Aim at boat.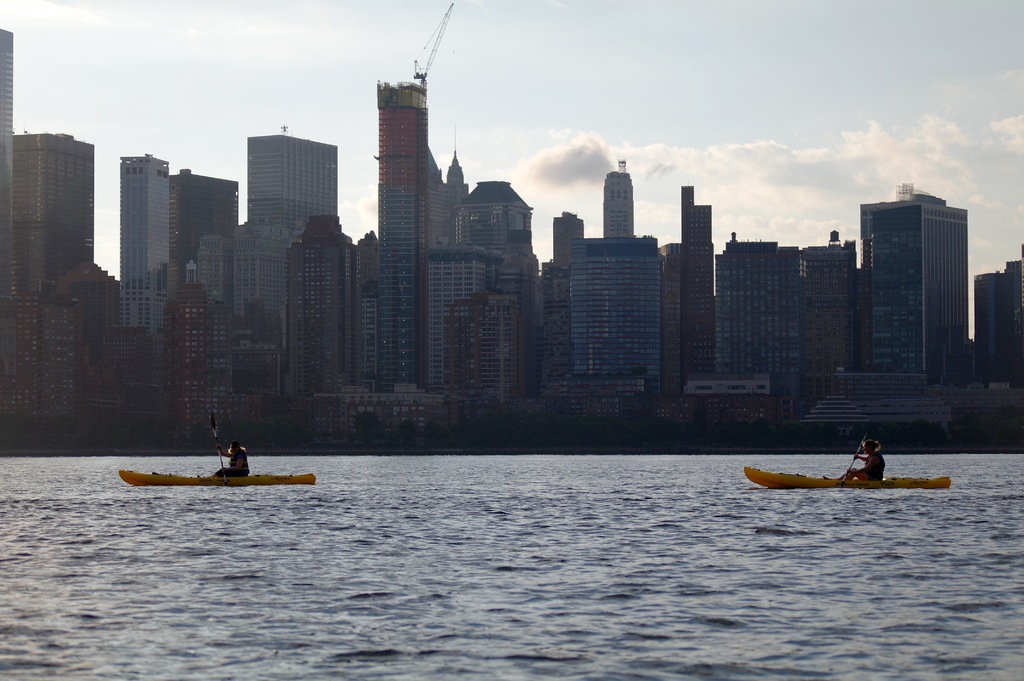
Aimed at detection(118, 470, 316, 484).
